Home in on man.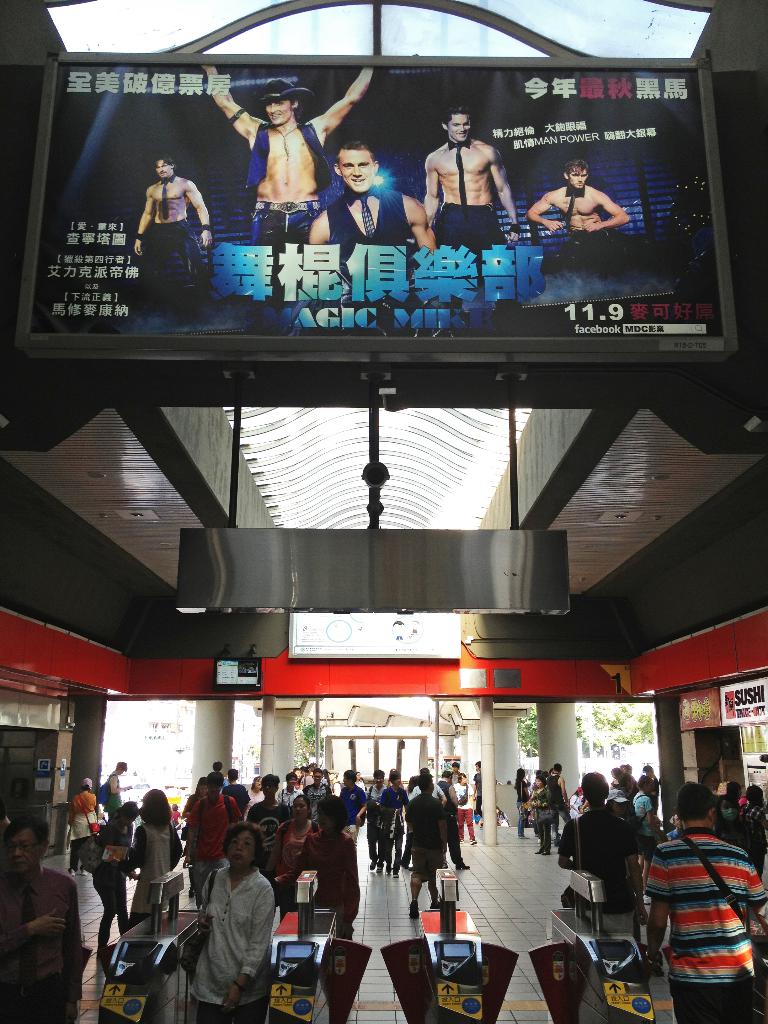
Homed in at detection(300, 760, 319, 788).
